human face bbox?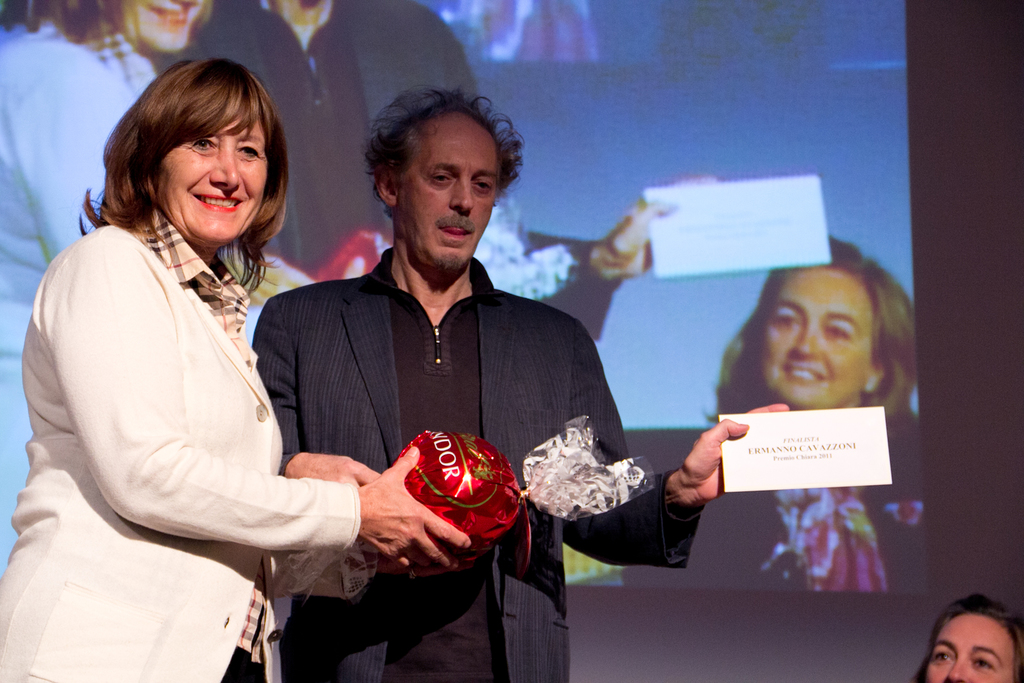
l=399, t=131, r=497, b=271
